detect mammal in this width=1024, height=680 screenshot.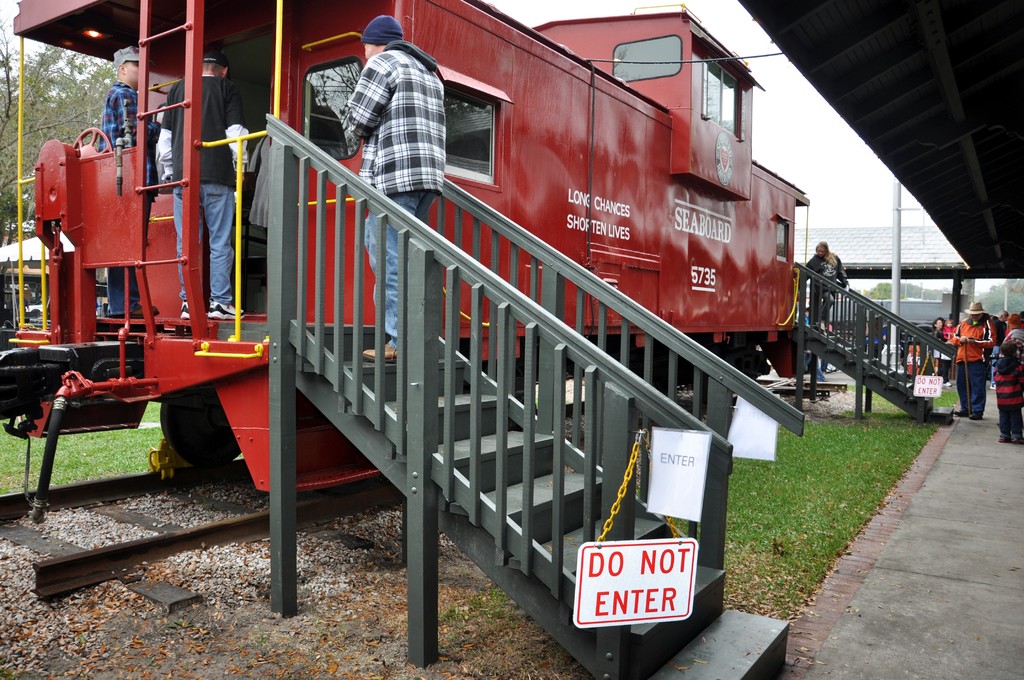
Detection: 942,318,959,384.
